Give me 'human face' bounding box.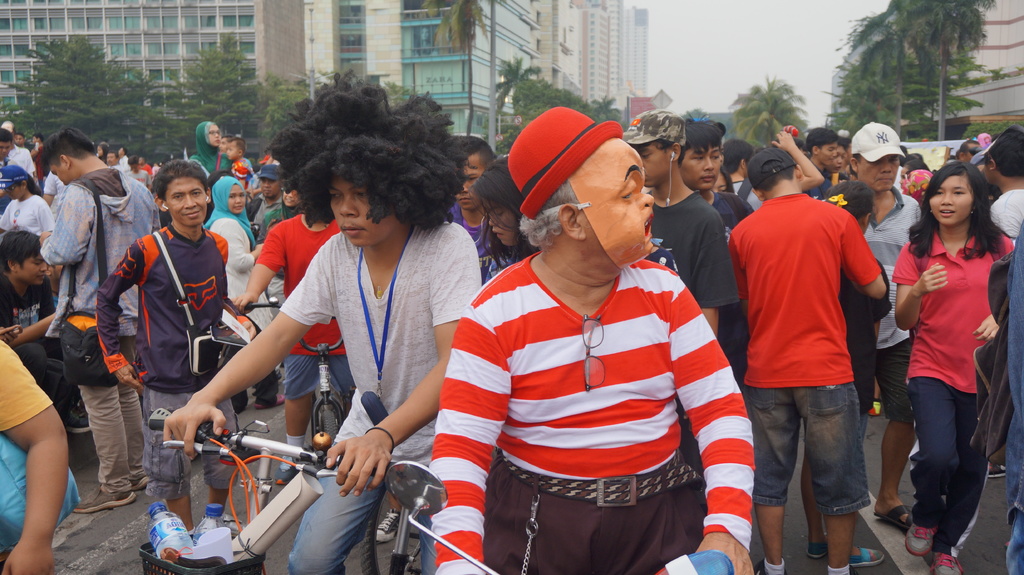
crop(483, 199, 518, 248).
